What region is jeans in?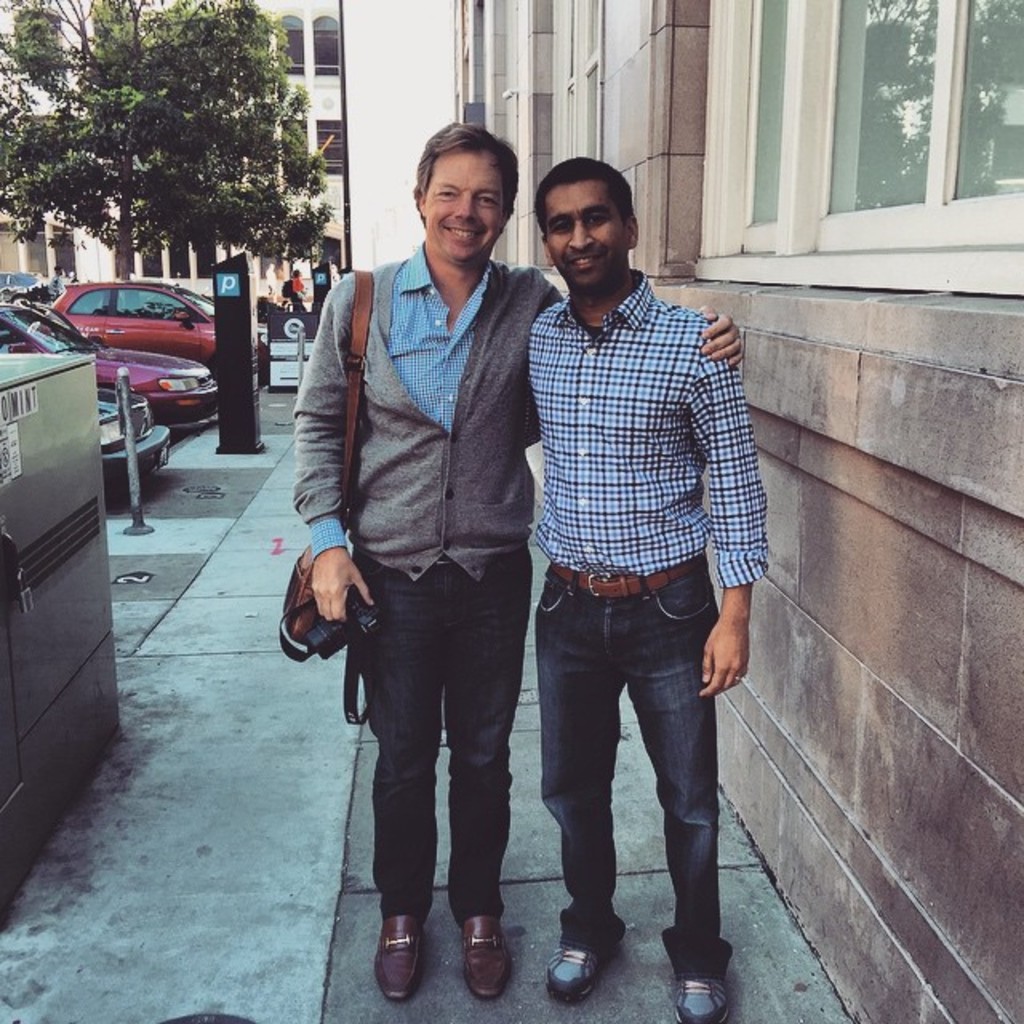
bbox(522, 571, 736, 984).
